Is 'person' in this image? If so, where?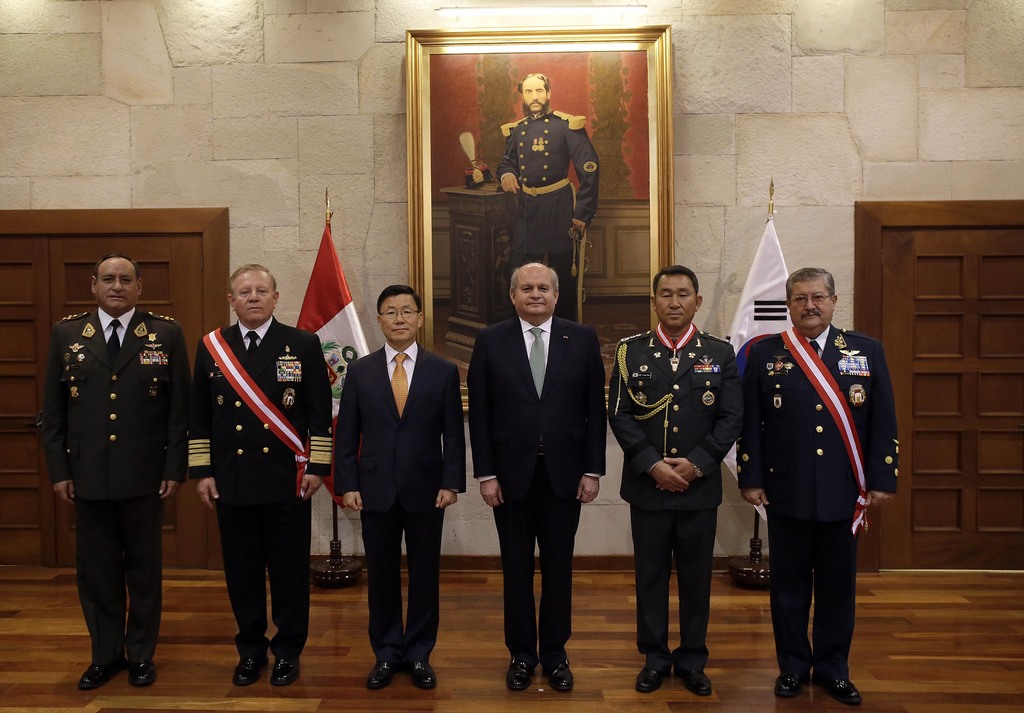
Yes, at <box>607,257,748,694</box>.
